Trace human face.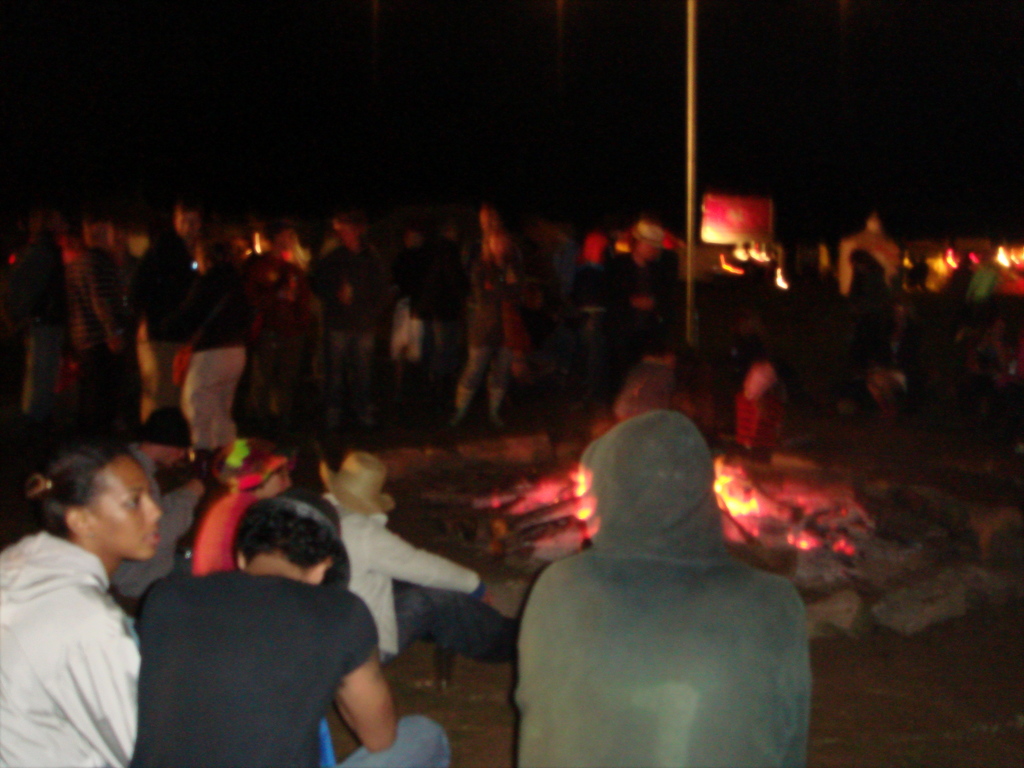
Traced to left=84, top=458, right=164, bottom=558.
